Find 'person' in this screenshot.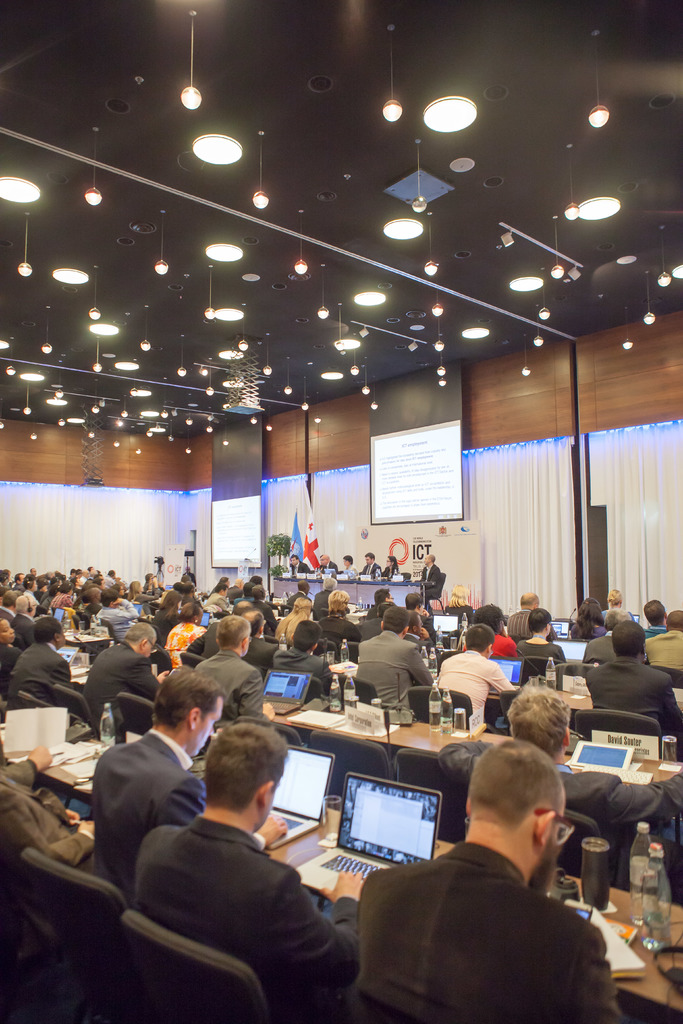
The bounding box for 'person' is pyautogui.locateOnScreen(139, 717, 372, 1020).
